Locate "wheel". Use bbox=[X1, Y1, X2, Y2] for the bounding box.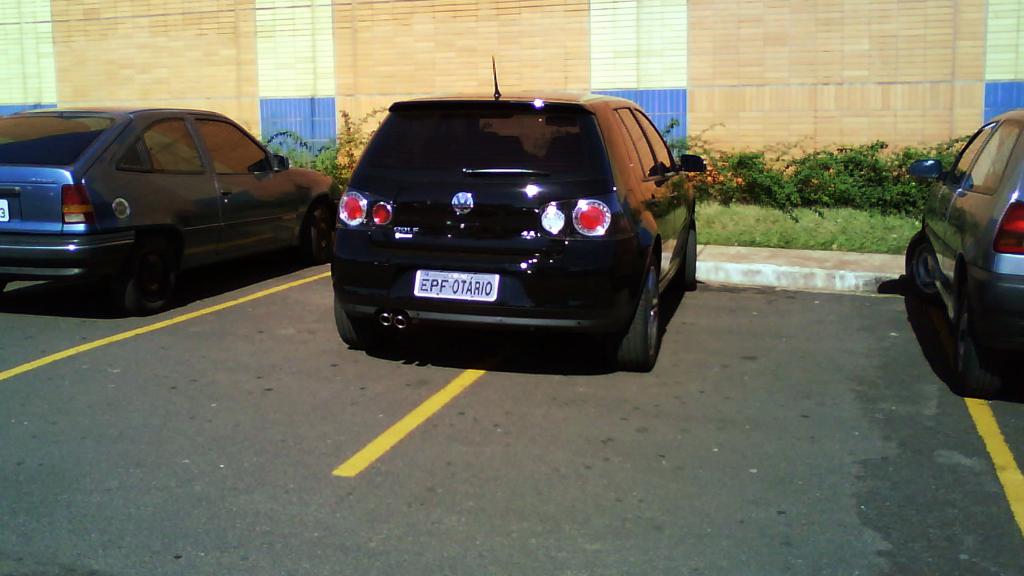
bbox=[896, 234, 933, 300].
